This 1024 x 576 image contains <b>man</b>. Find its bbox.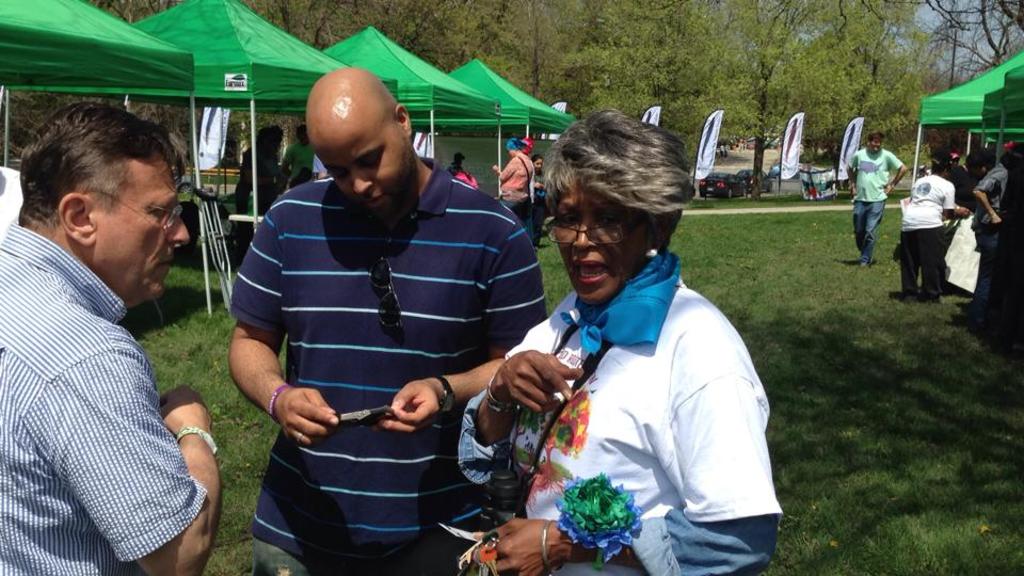
<bbox>0, 111, 218, 565</bbox>.
